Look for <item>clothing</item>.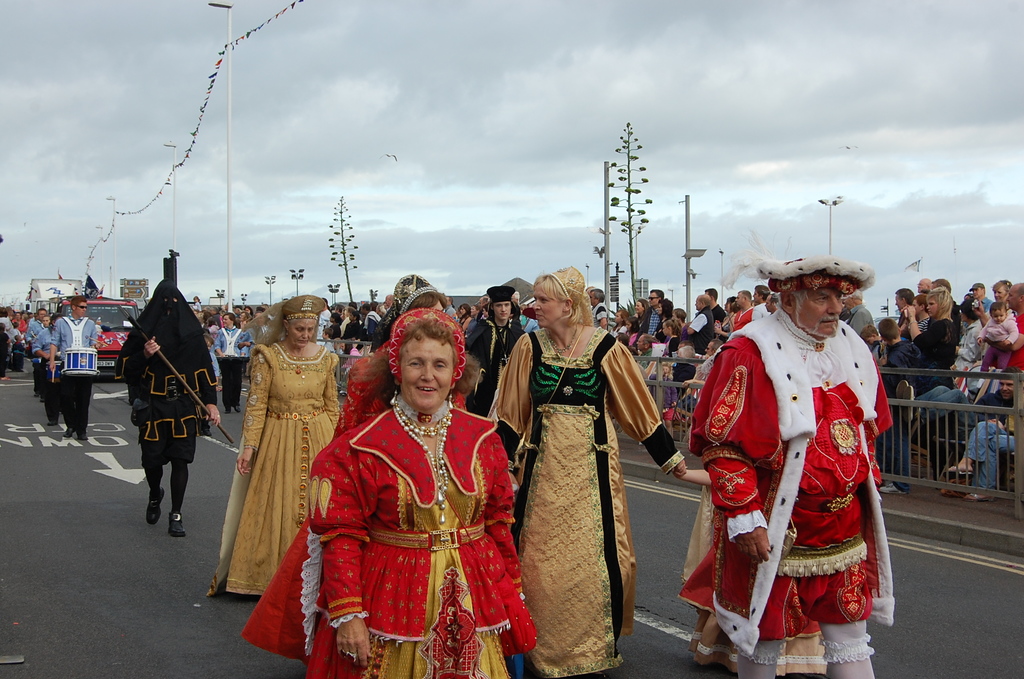
Found: 216:347:341:594.
